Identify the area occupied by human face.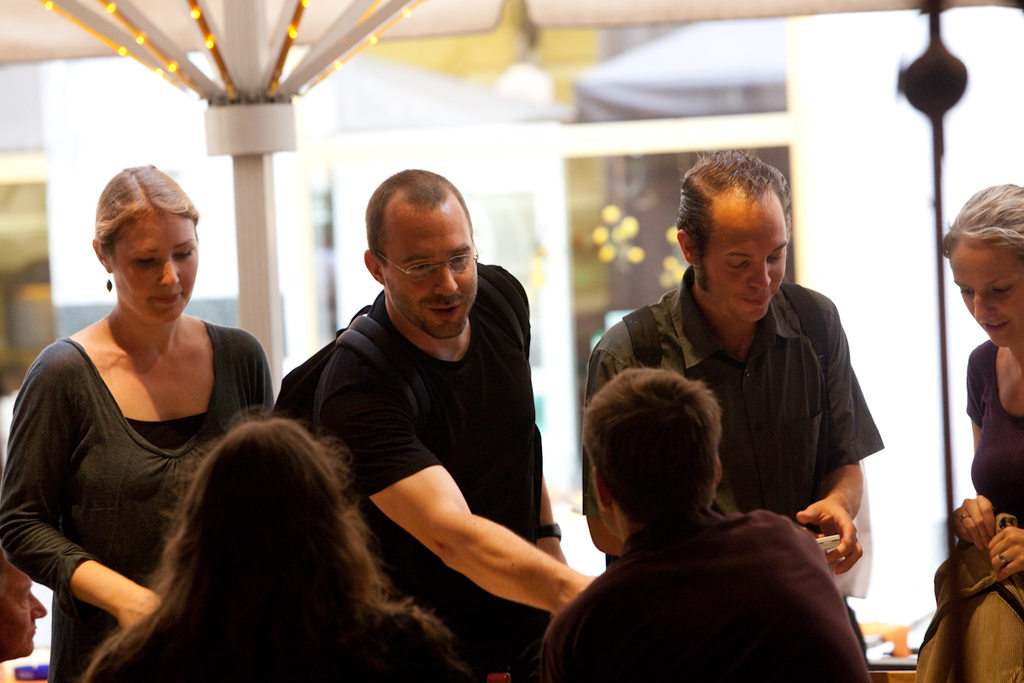
Area: 945,249,1023,346.
